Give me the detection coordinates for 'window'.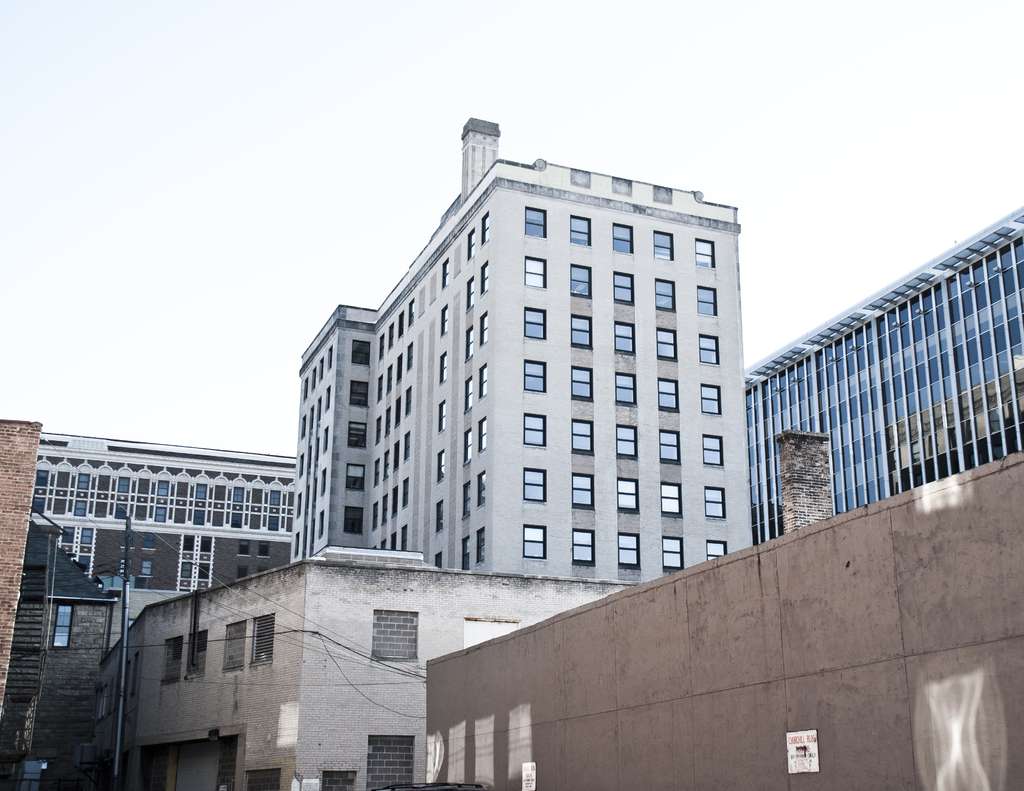
detection(614, 423, 639, 457).
